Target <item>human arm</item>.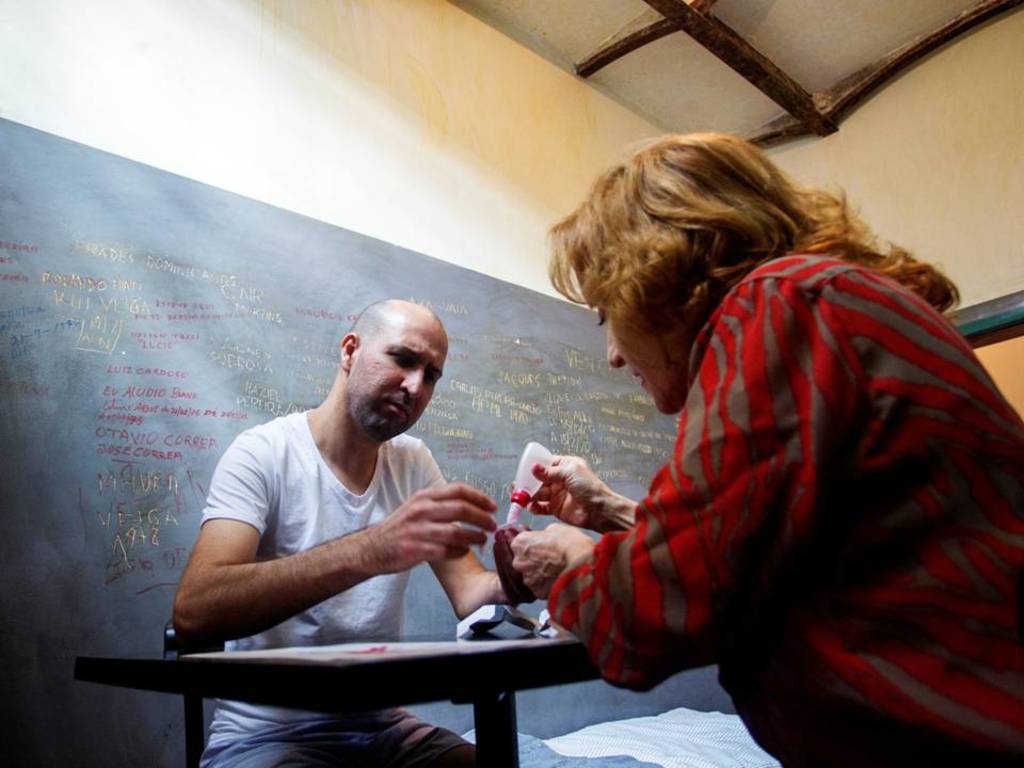
Target region: bbox=(416, 432, 509, 618).
